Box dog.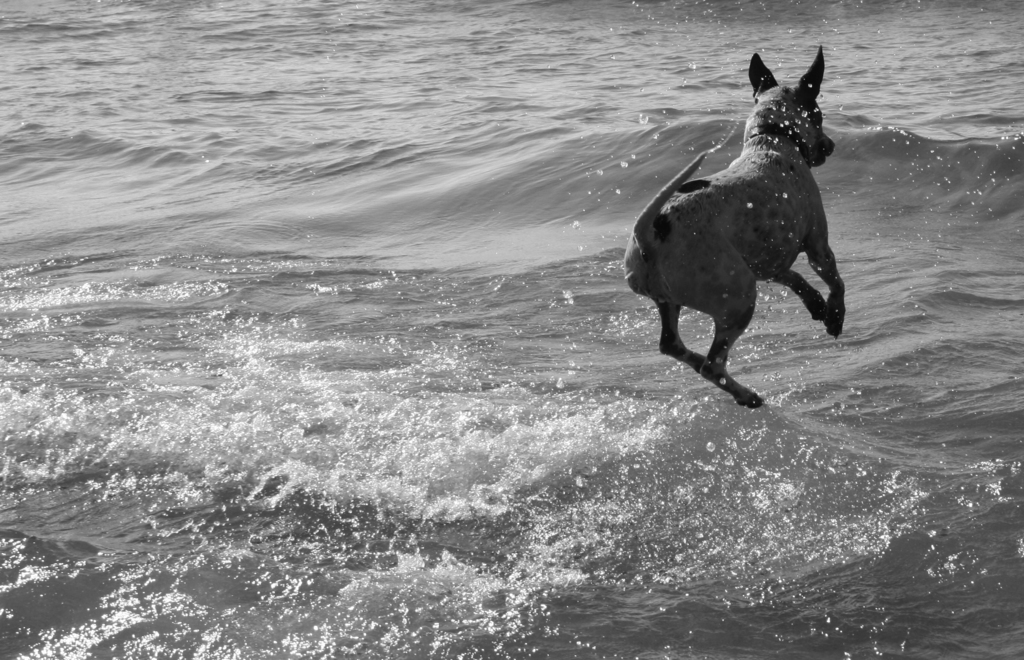
623 47 846 405.
